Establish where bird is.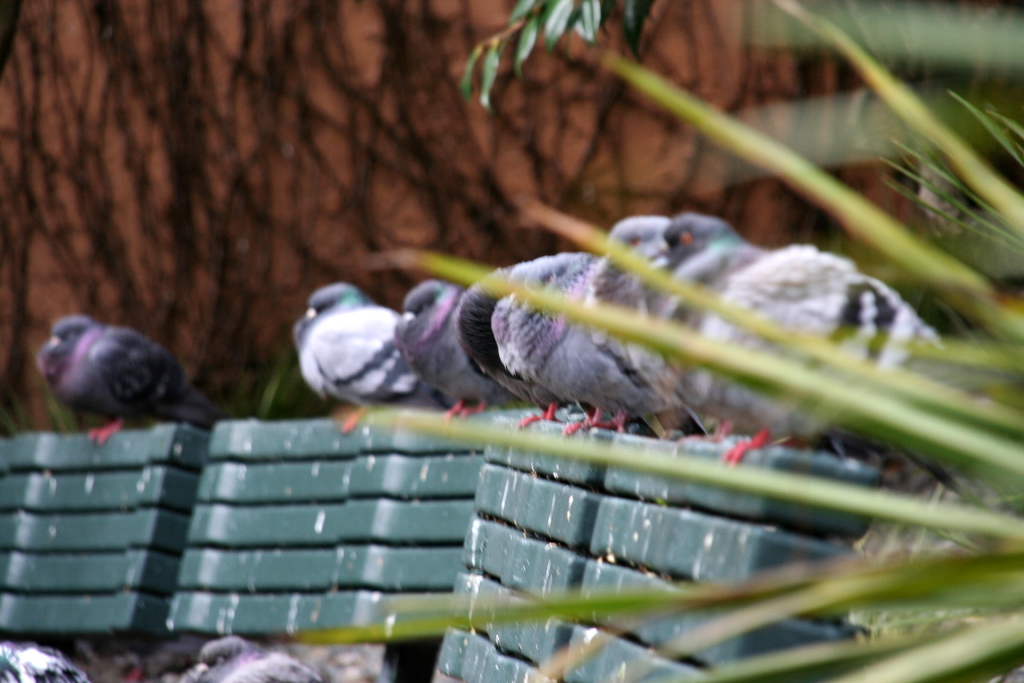
Established at (38,304,272,458).
